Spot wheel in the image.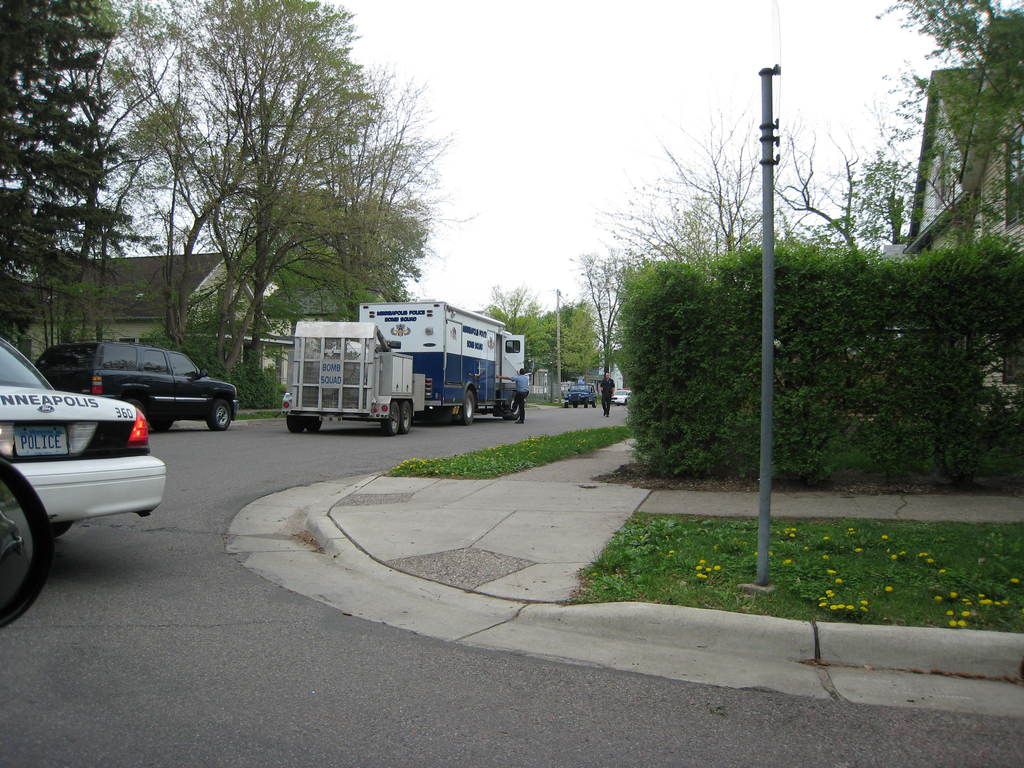
wheel found at detection(127, 399, 145, 415).
